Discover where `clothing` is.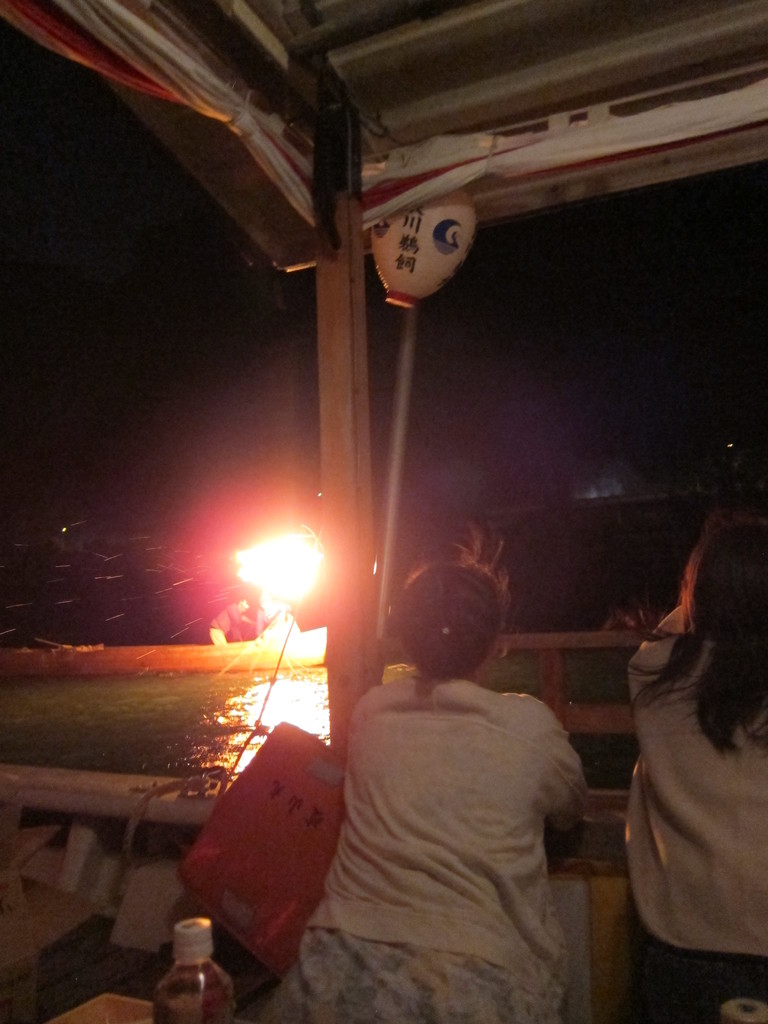
Discovered at bbox(308, 634, 613, 1013).
